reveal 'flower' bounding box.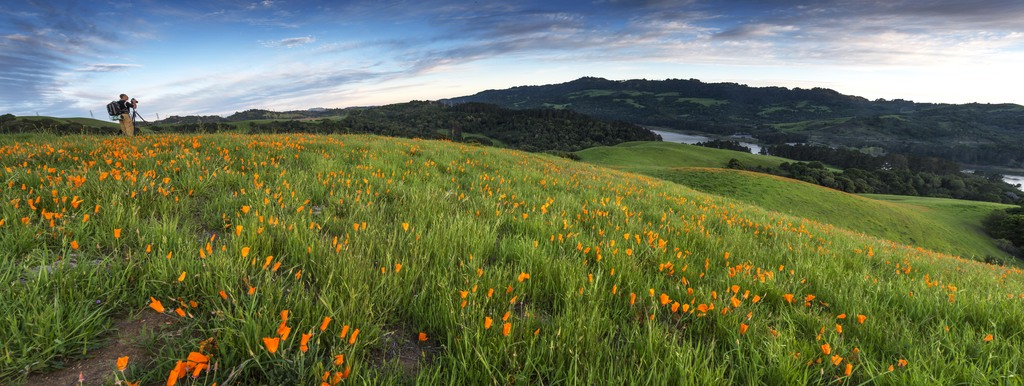
Revealed: select_region(732, 283, 742, 297).
